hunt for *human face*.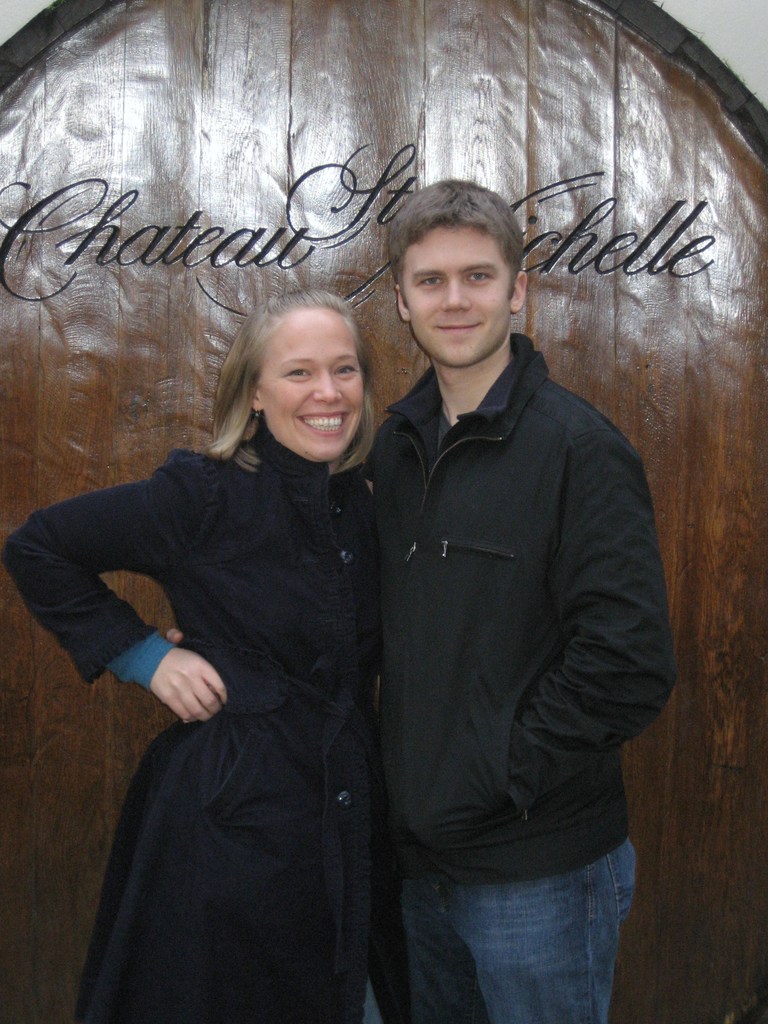
Hunted down at l=403, t=225, r=513, b=366.
